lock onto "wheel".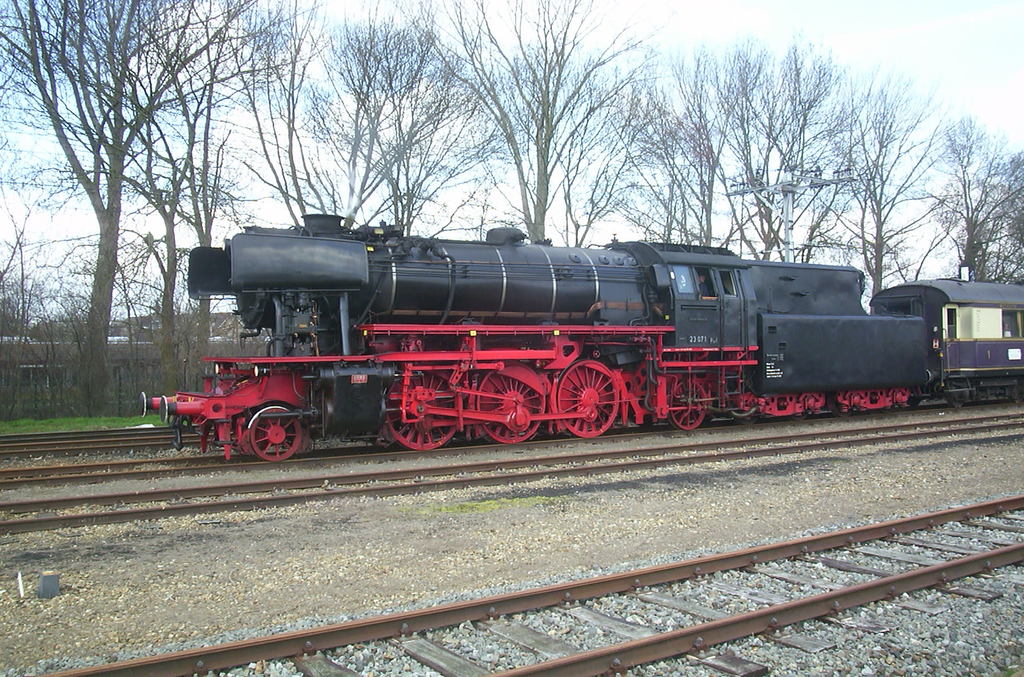
Locked: (left=728, top=378, right=758, bottom=414).
